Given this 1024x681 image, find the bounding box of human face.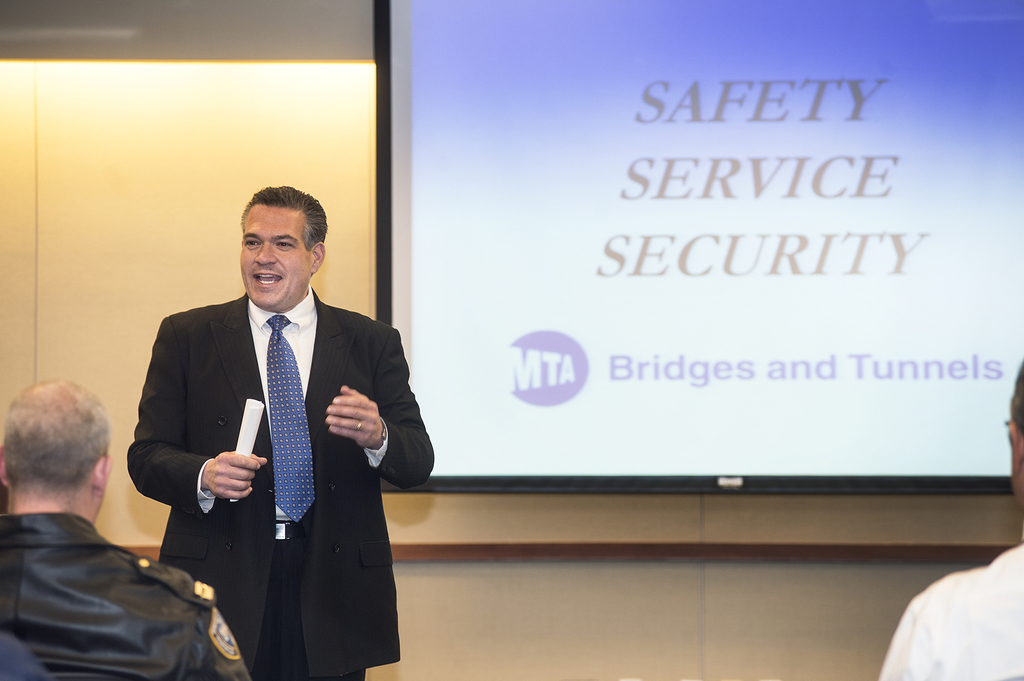
(240,207,309,308).
